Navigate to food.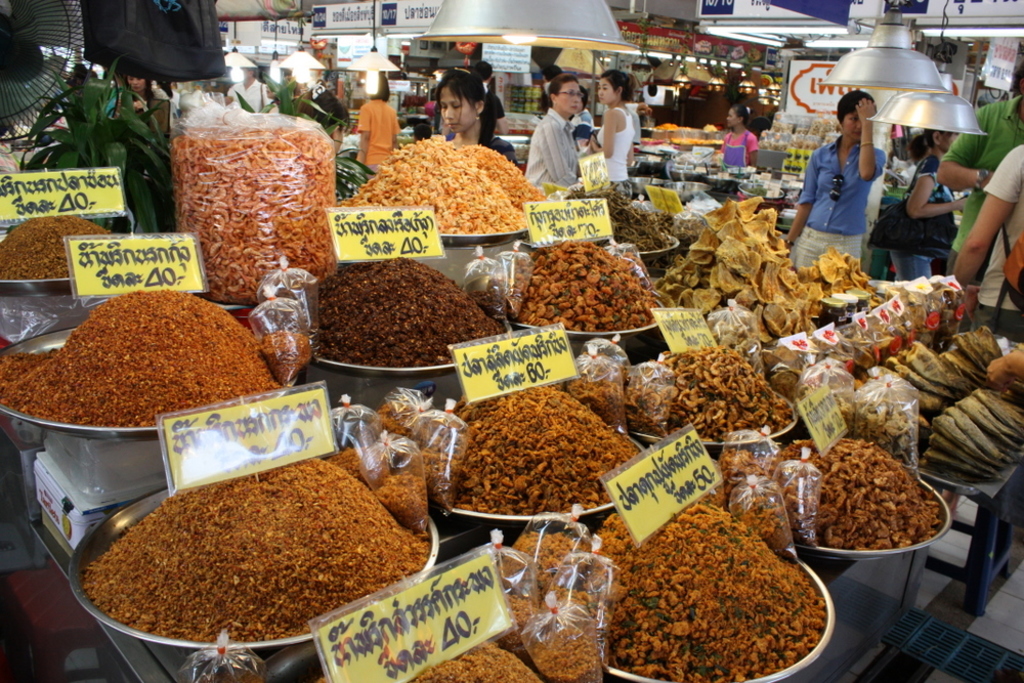
Navigation target: 651/347/798/443.
